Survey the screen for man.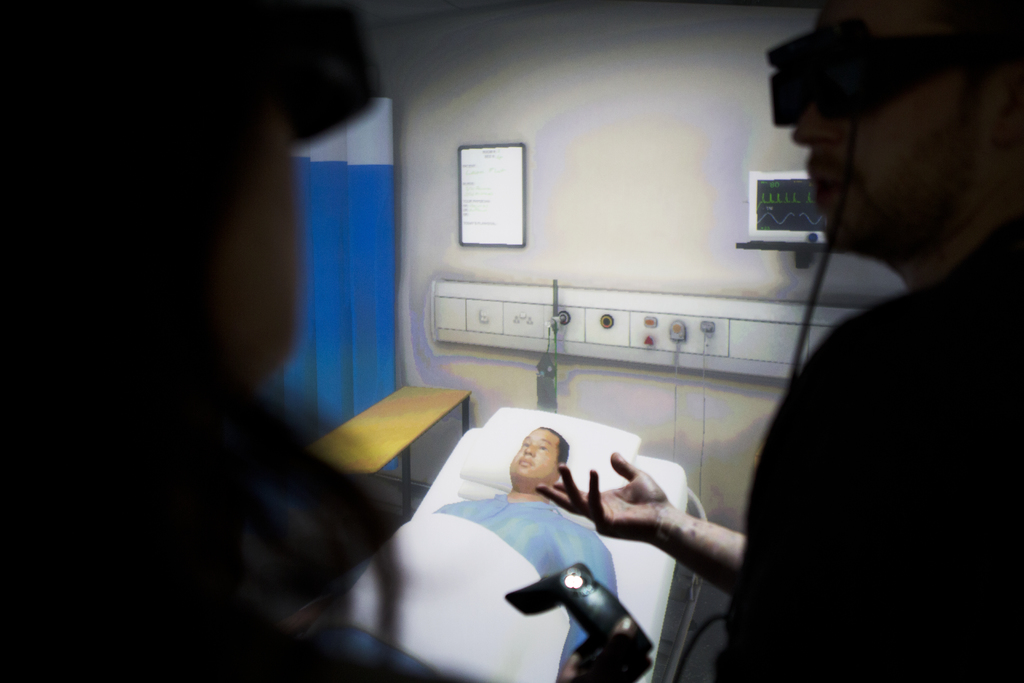
Survey found: rect(538, 0, 1023, 682).
